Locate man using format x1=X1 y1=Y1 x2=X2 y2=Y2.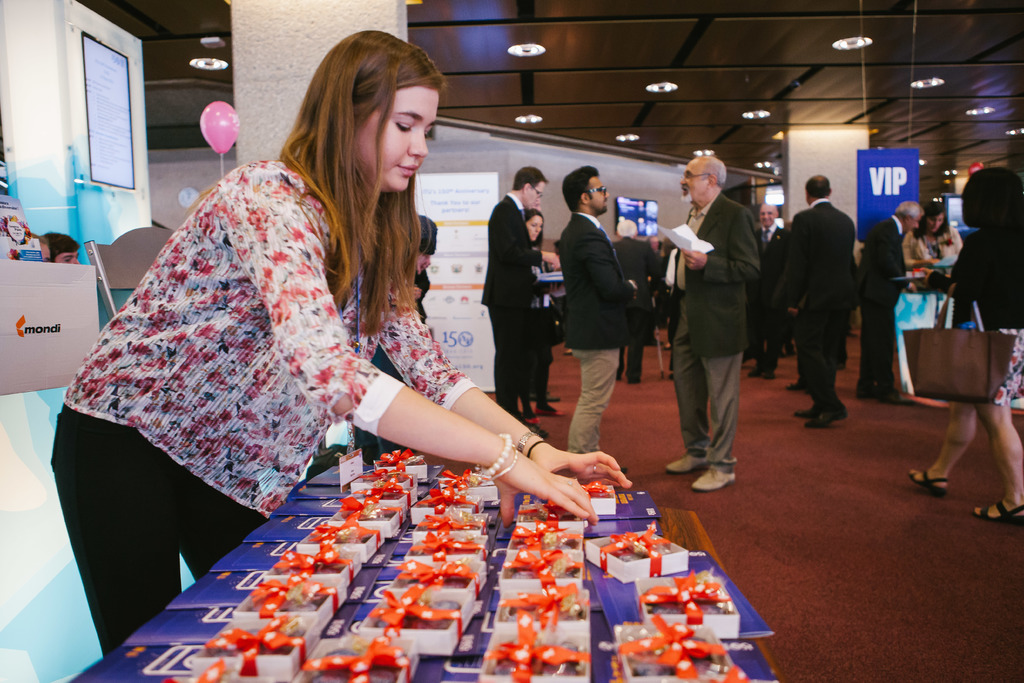
x1=852 y1=200 x2=922 y2=398.
